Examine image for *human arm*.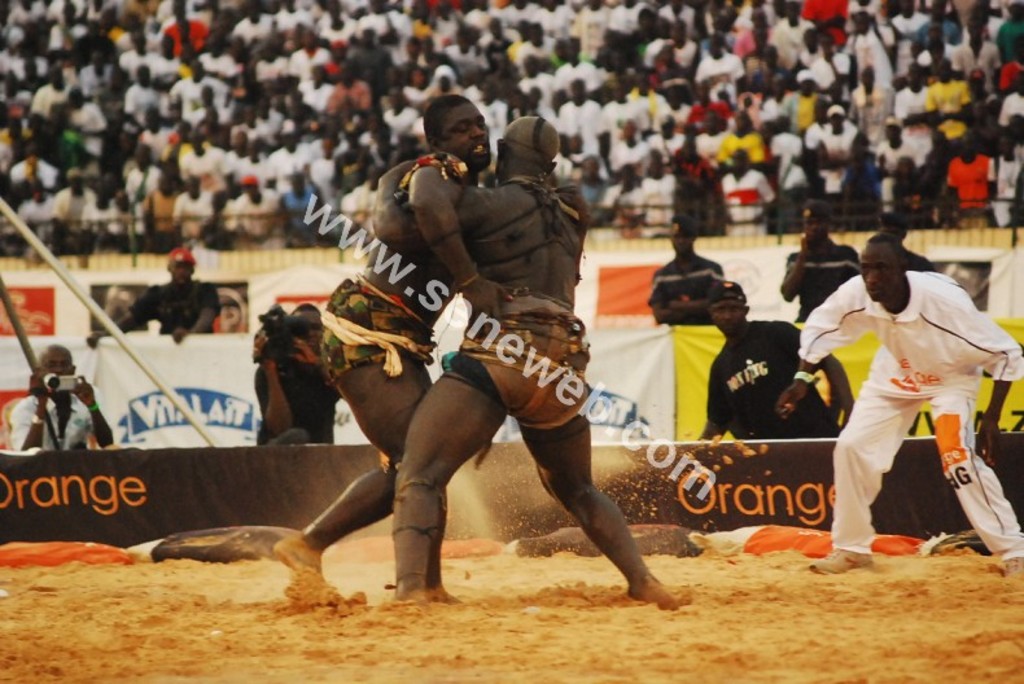
Examination result: (x1=784, y1=227, x2=819, y2=301).
